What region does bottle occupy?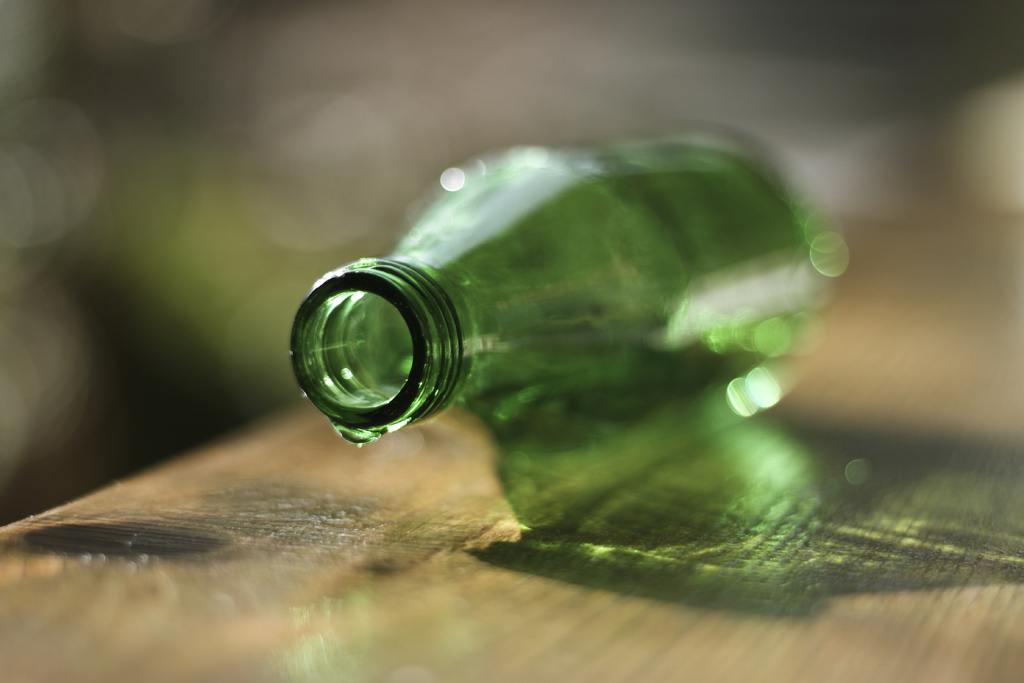
box(288, 129, 840, 443).
